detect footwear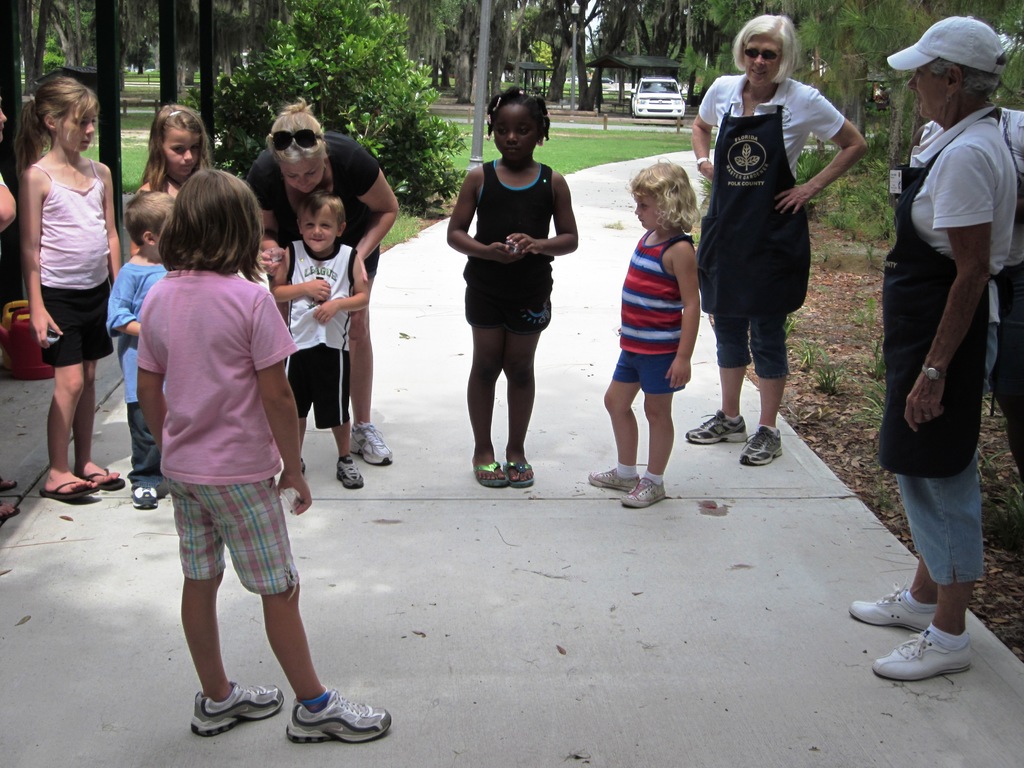
l=616, t=474, r=668, b=511
